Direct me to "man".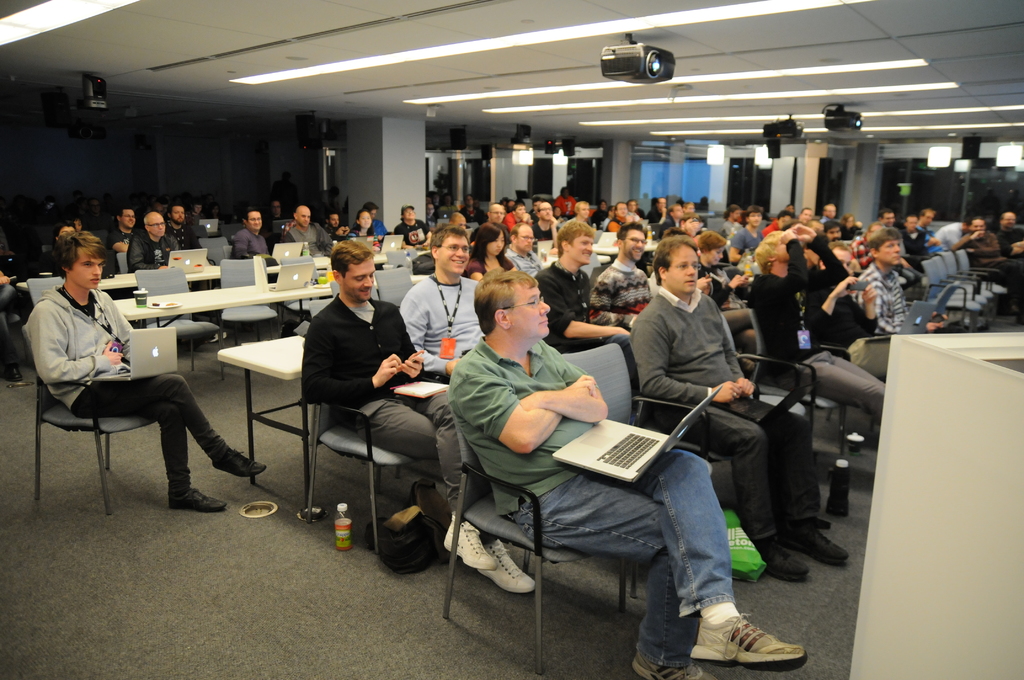
Direction: [left=228, top=211, right=291, bottom=320].
